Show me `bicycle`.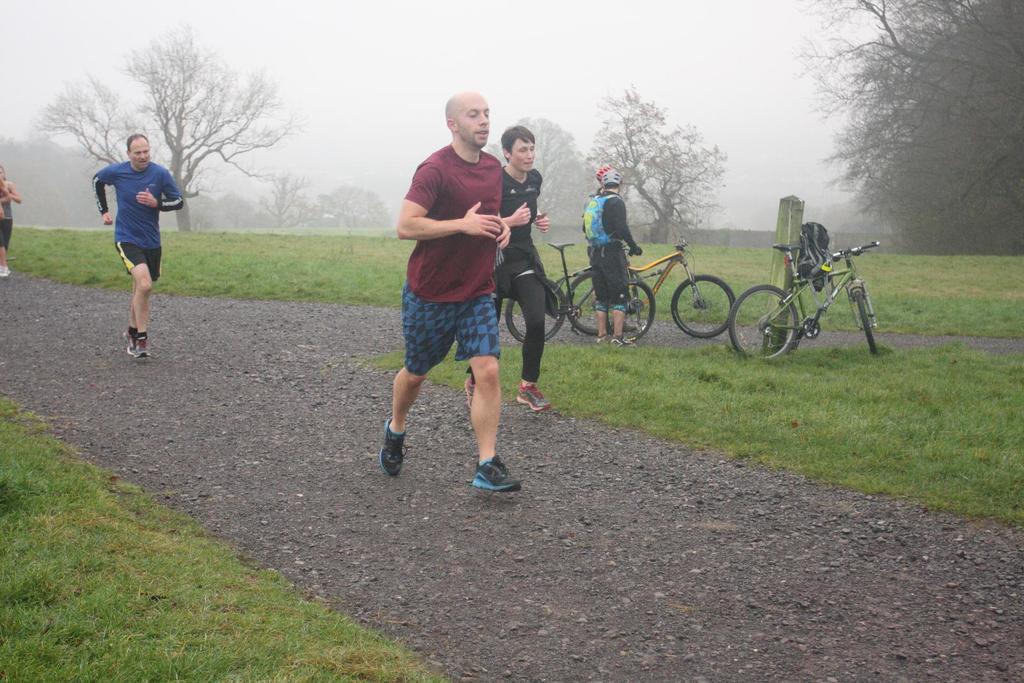
`bicycle` is here: <bbox>751, 218, 893, 362</bbox>.
